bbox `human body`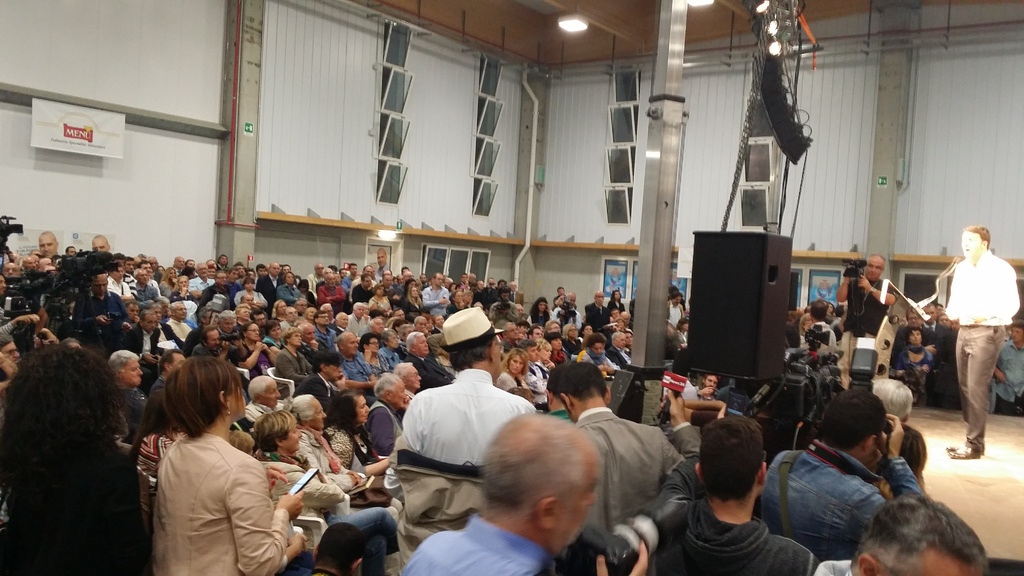
395/522/561/575
